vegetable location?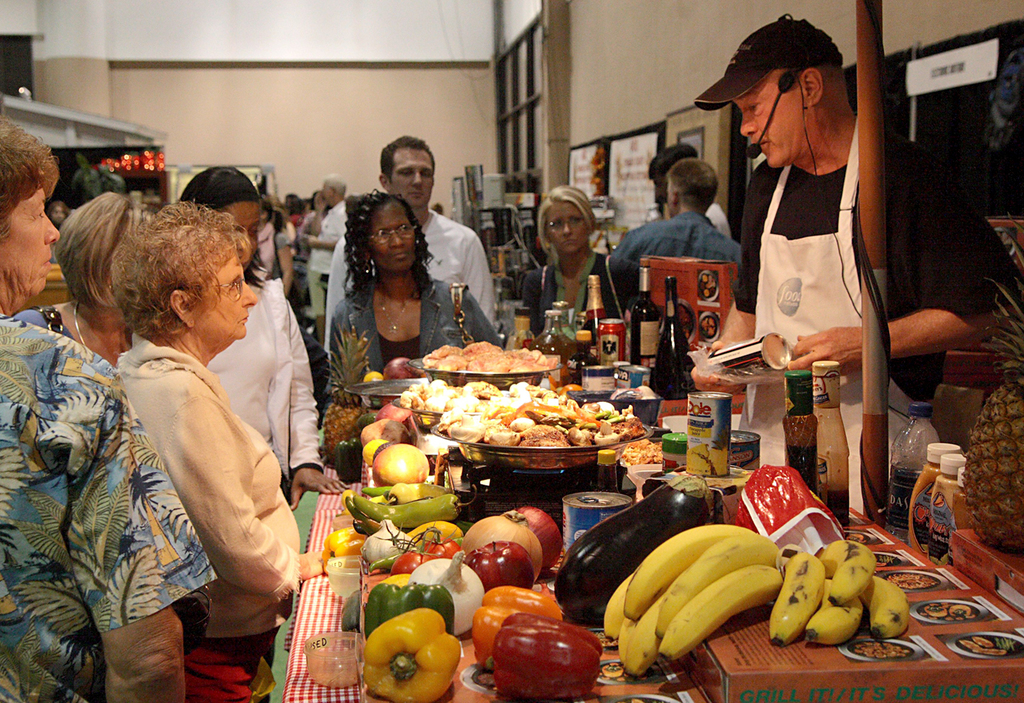
rect(404, 518, 460, 542)
